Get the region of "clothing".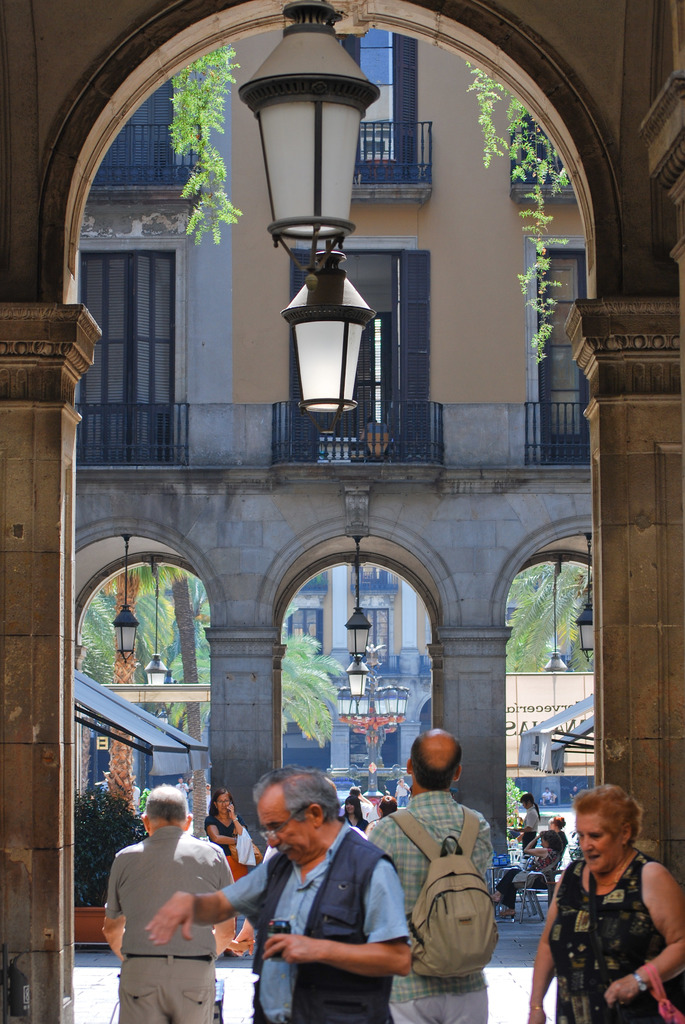
region(519, 803, 540, 851).
